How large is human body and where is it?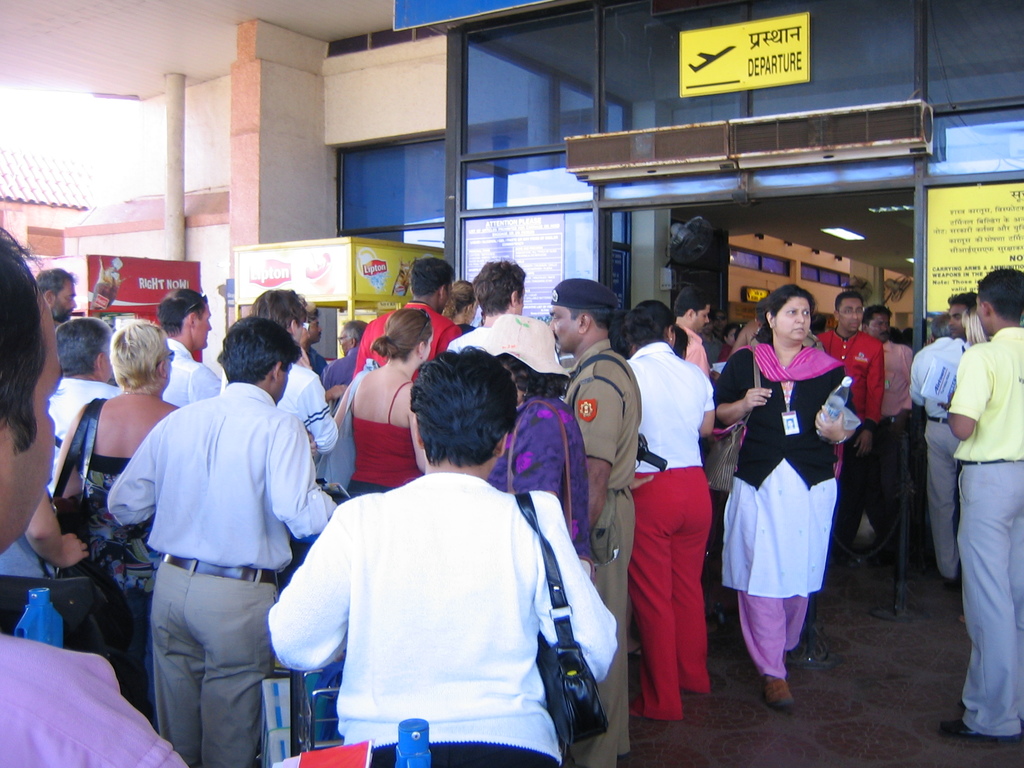
Bounding box: 242, 292, 337, 467.
